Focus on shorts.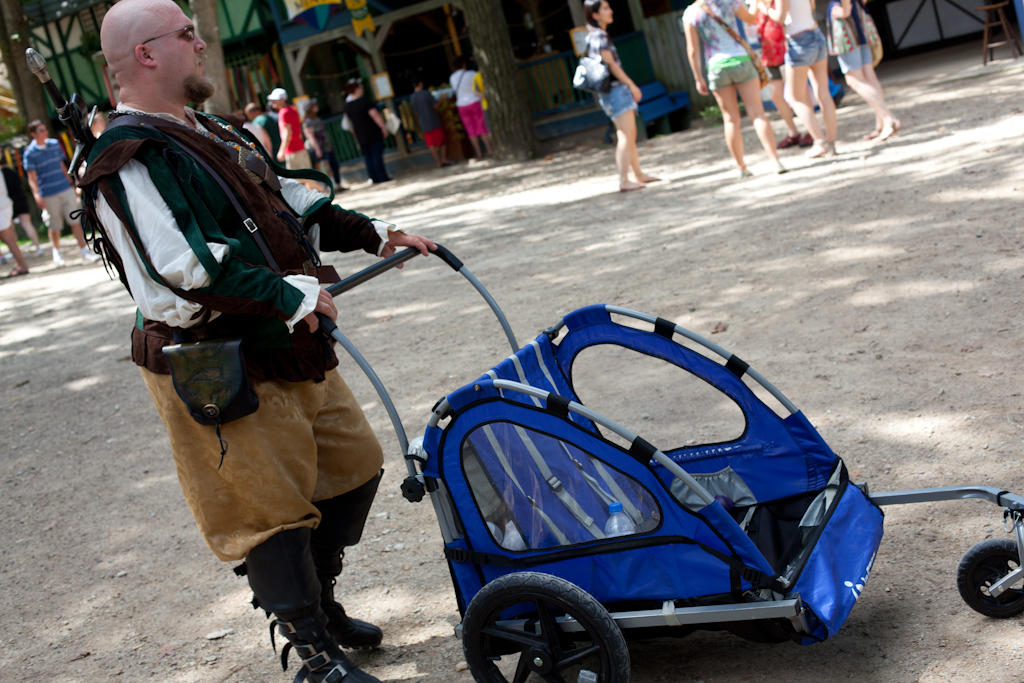
Focused at [left=785, top=32, right=826, bottom=66].
